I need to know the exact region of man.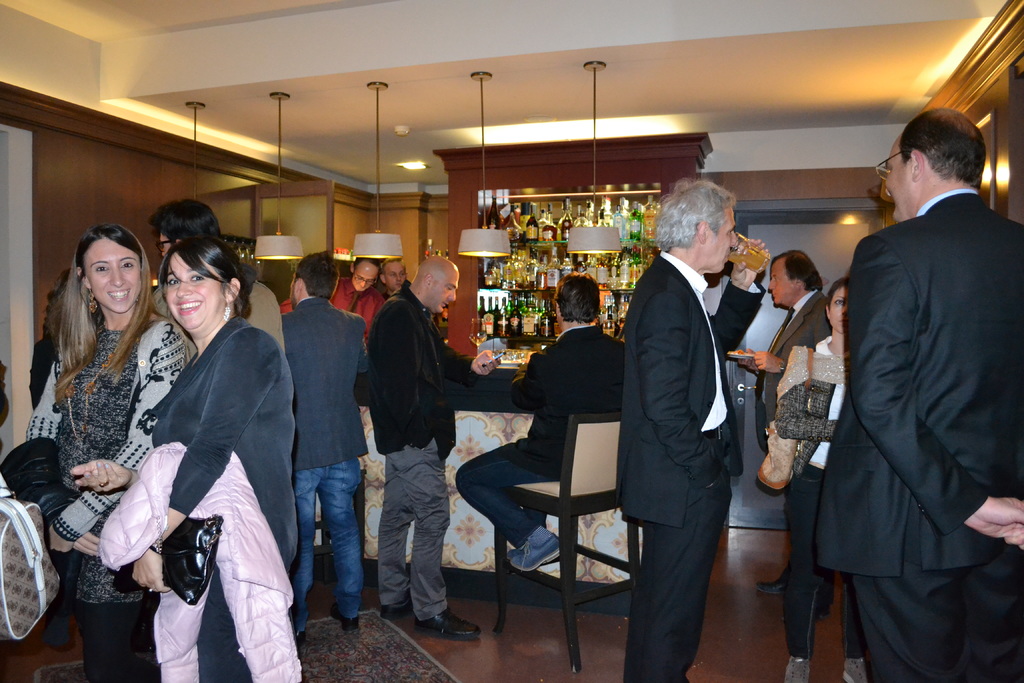
Region: [320,254,387,340].
